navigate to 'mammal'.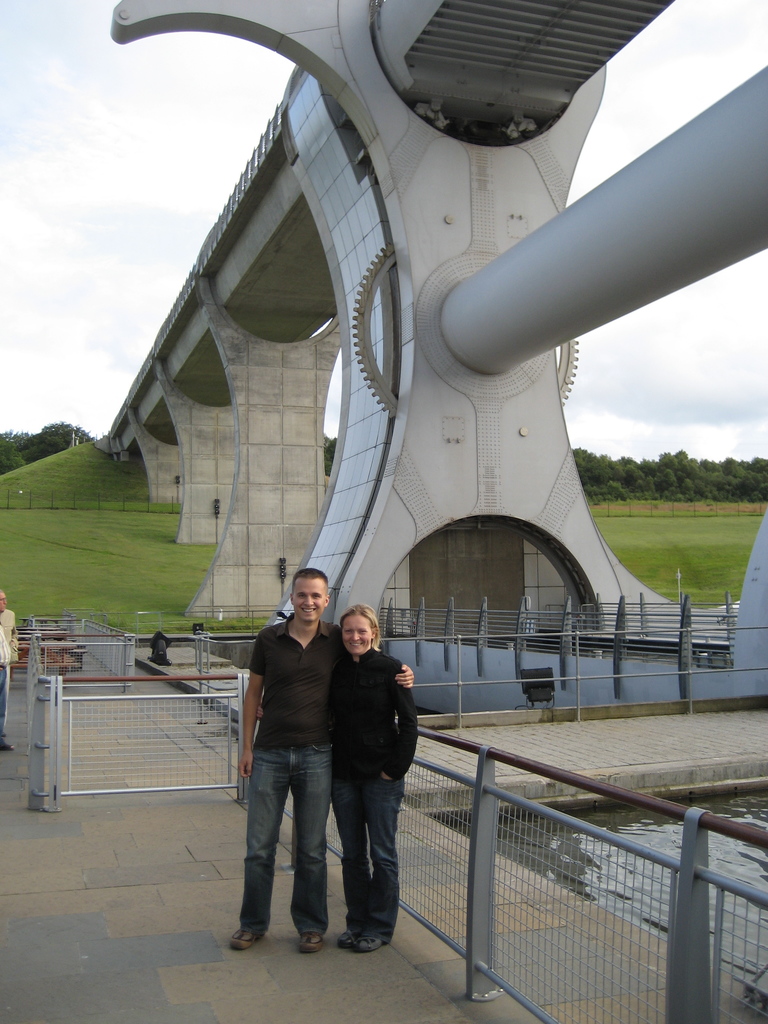
Navigation target: (2, 585, 18, 753).
